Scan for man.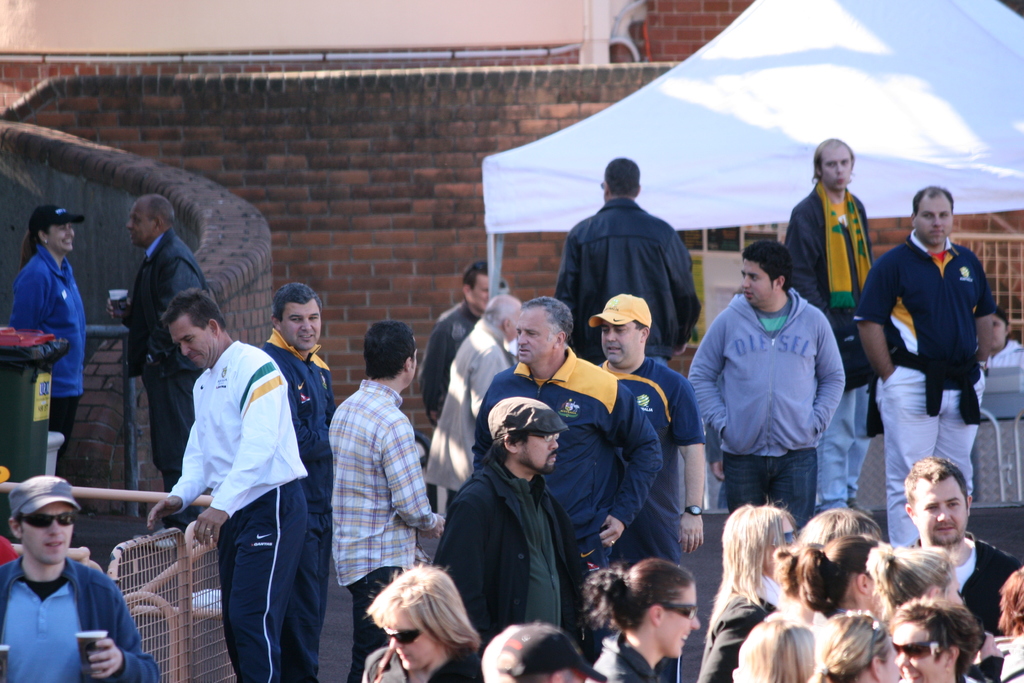
Scan result: rect(424, 257, 512, 433).
